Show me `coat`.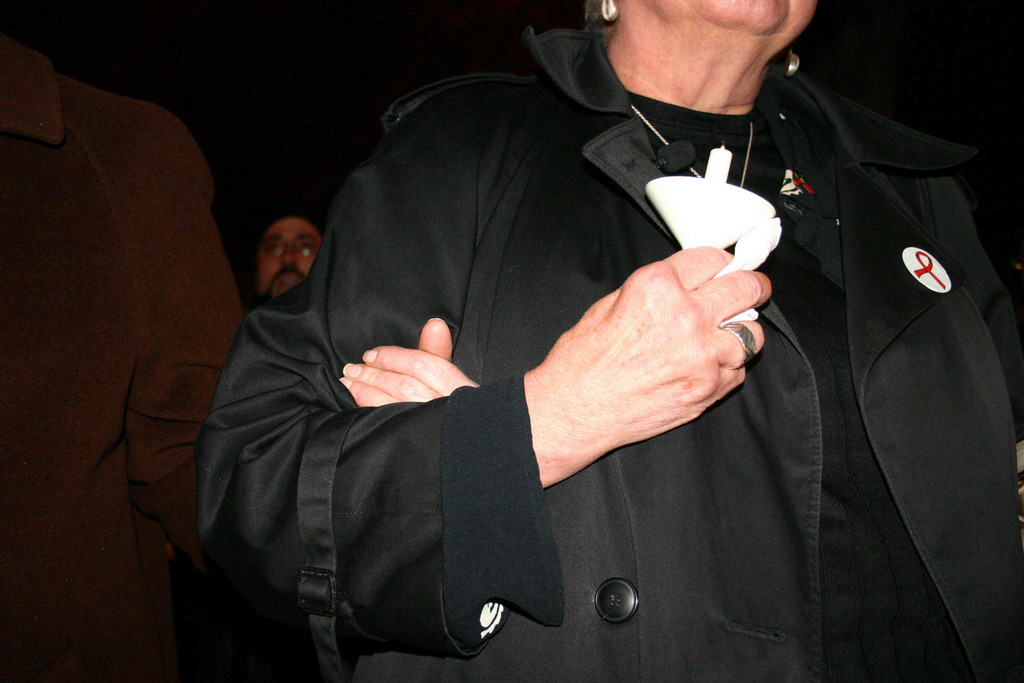
`coat` is here: 200/19/1017/675.
